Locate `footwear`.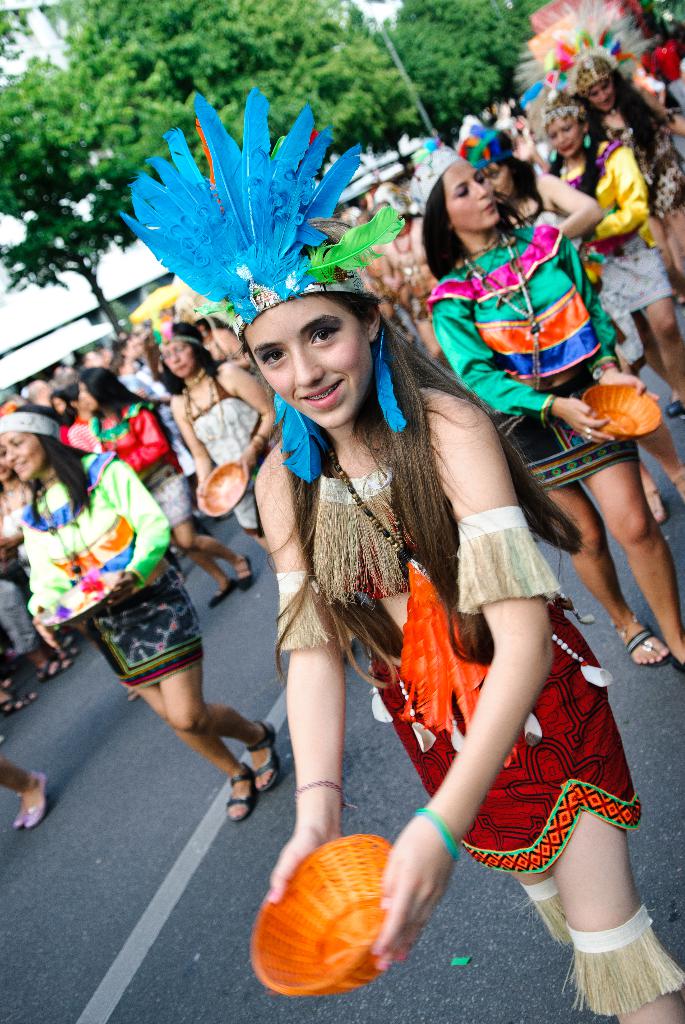
Bounding box: x1=237 y1=554 x2=256 y2=592.
